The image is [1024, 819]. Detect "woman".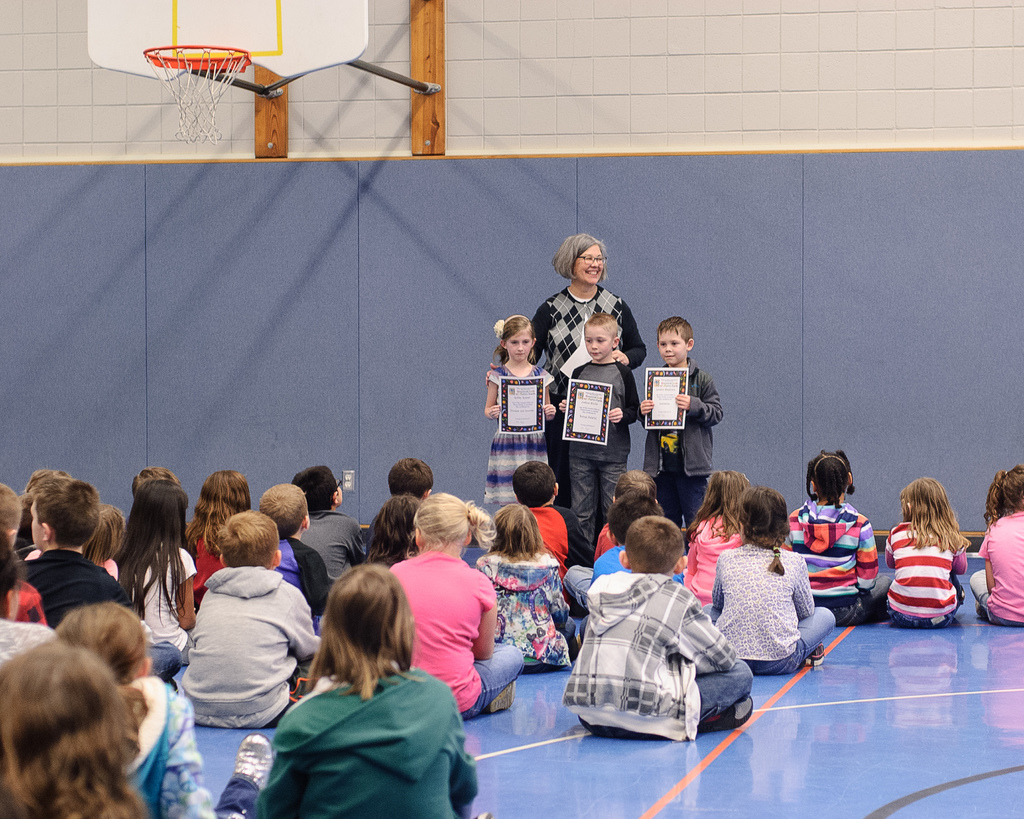
Detection: 531:235:639:519.
